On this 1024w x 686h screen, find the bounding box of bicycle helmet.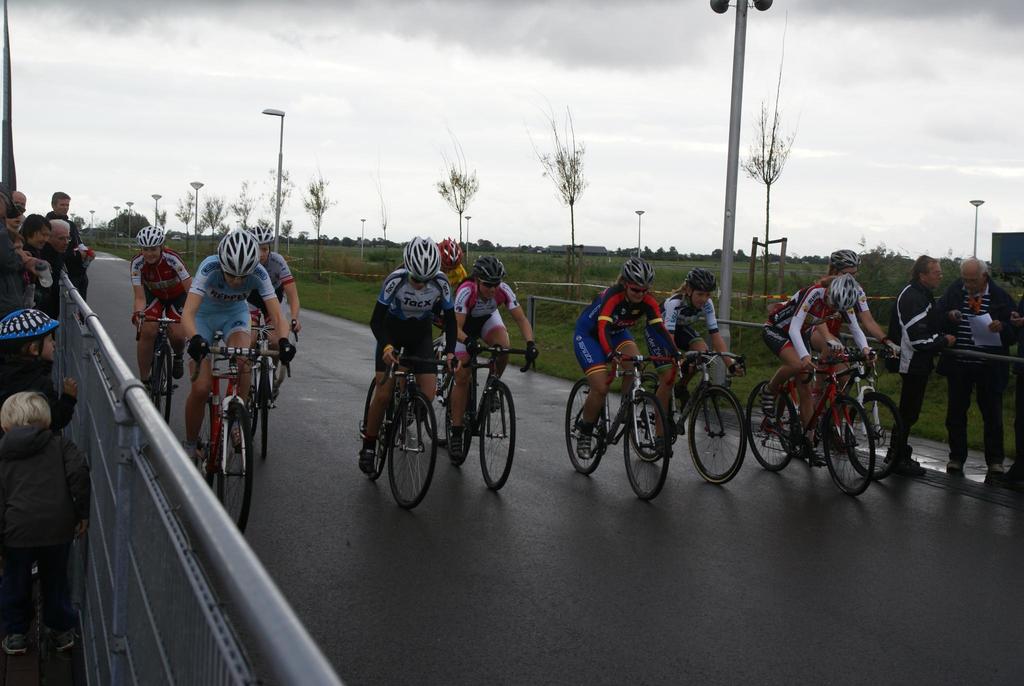
Bounding box: bbox=[824, 275, 861, 307].
